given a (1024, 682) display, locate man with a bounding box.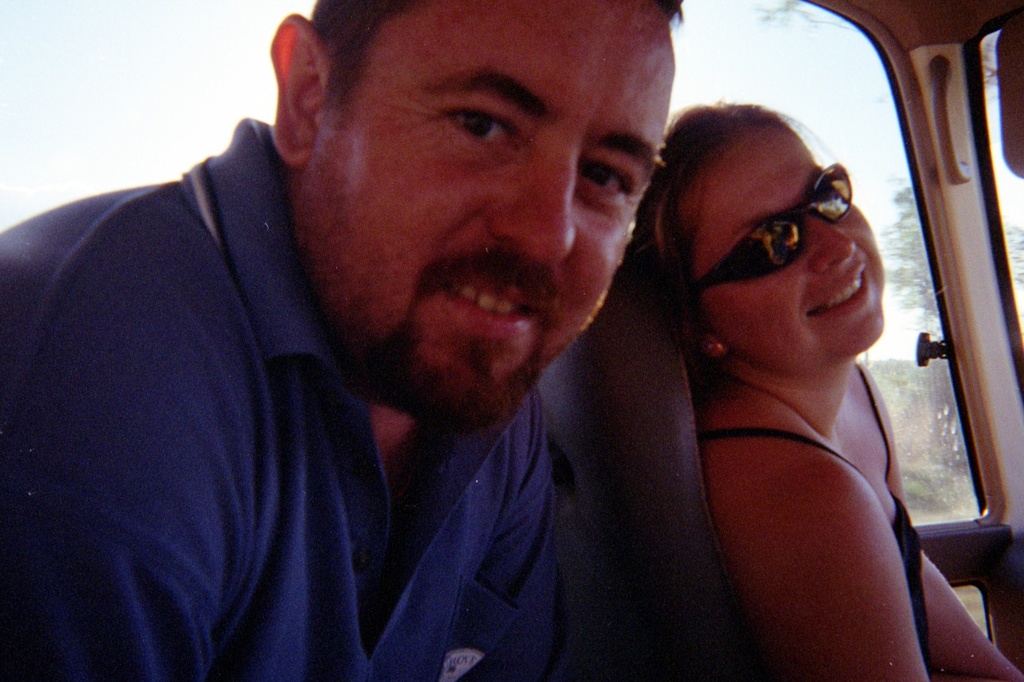
Located: 27/5/762/674.
